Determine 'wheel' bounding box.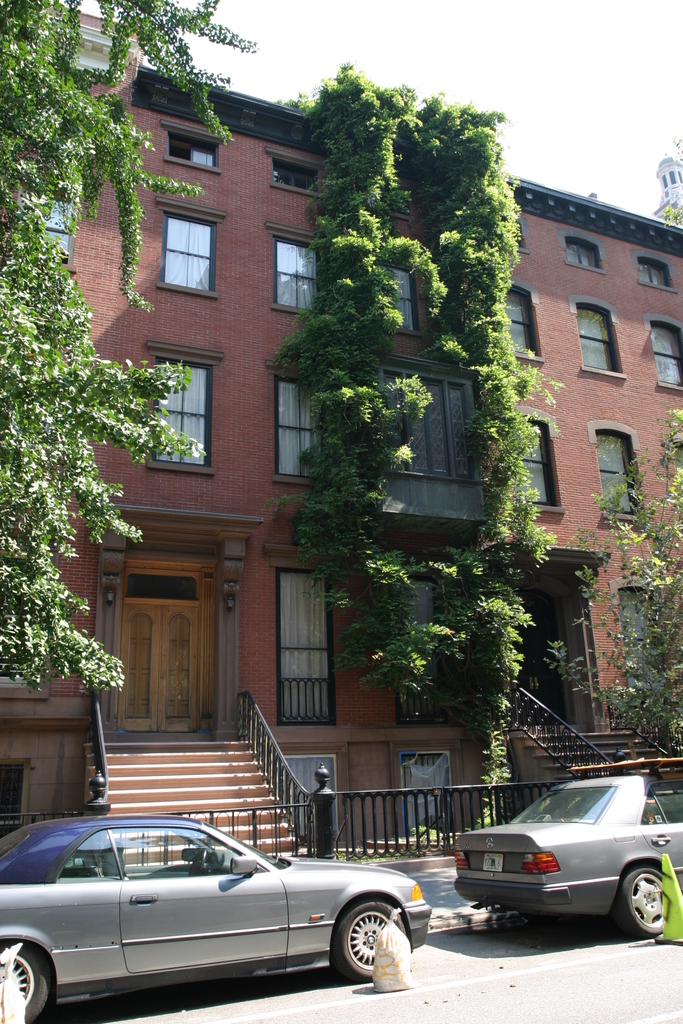
Determined: 611 868 654 924.
